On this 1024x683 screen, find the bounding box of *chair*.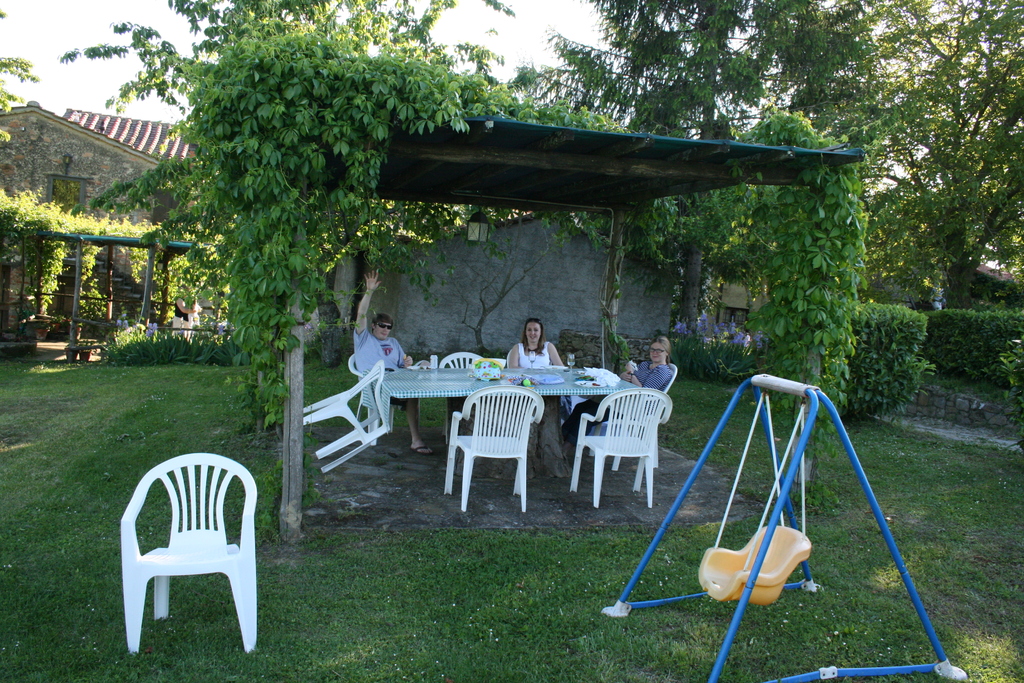
Bounding box: BBox(294, 357, 388, 468).
